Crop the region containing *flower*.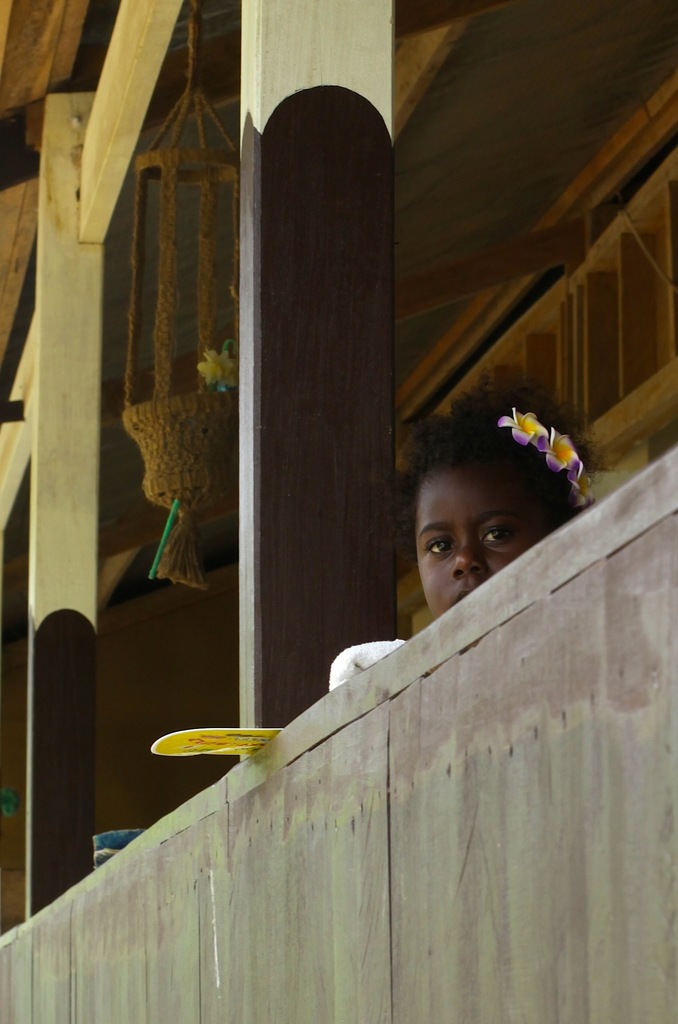
Crop region: l=502, t=408, r=551, b=446.
